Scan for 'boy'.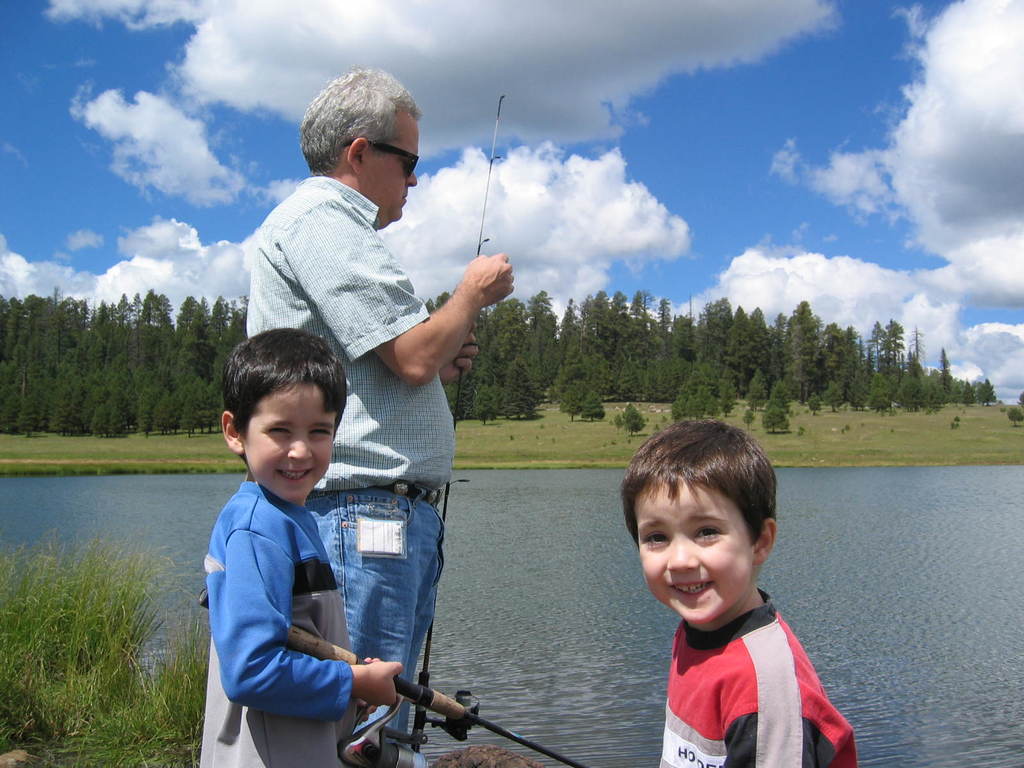
Scan result: {"left": 200, "top": 326, "right": 404, "bottom": 767}.
